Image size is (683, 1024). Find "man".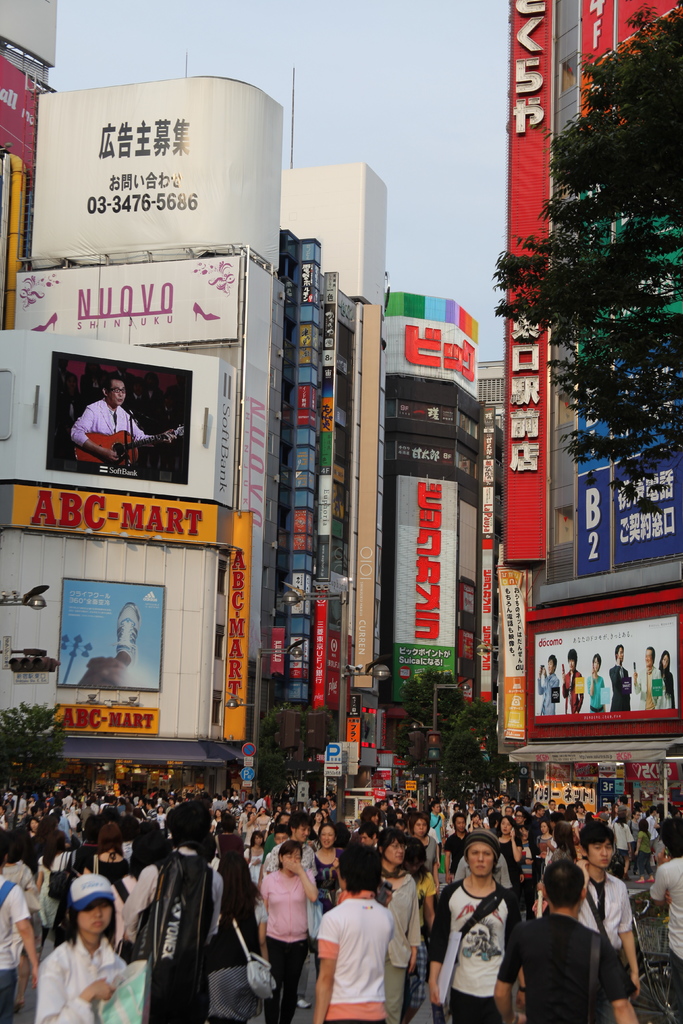
<region>556, 648, 580, 711</region>.
